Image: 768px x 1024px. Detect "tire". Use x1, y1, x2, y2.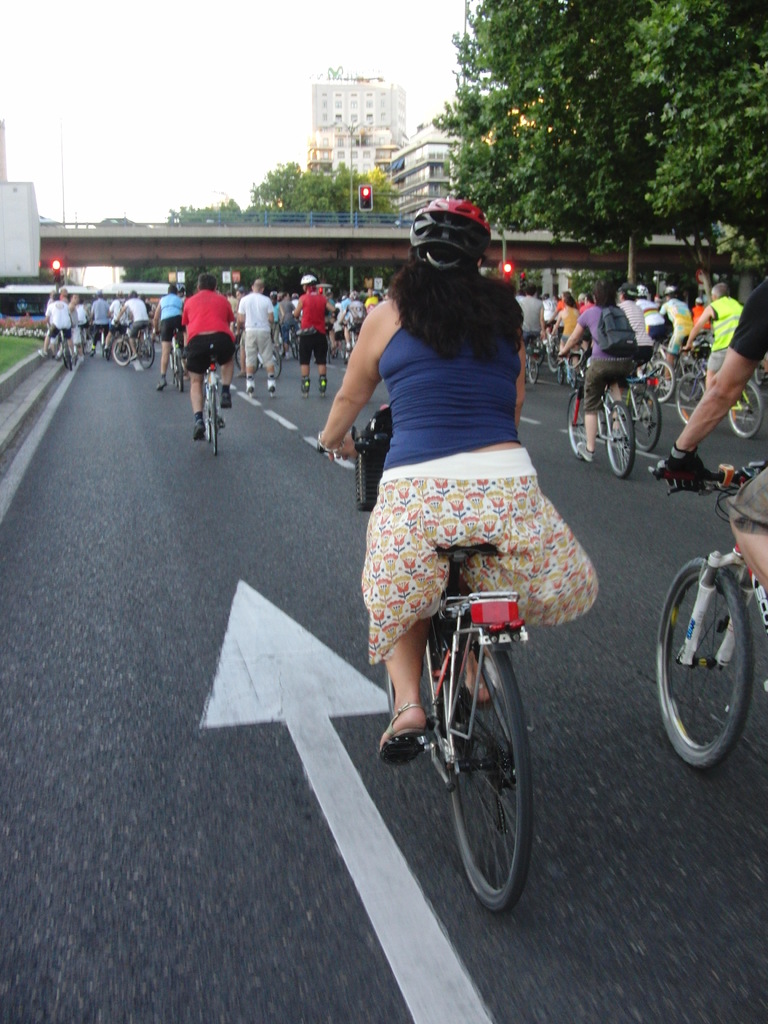
644, 360, 678, 402.
